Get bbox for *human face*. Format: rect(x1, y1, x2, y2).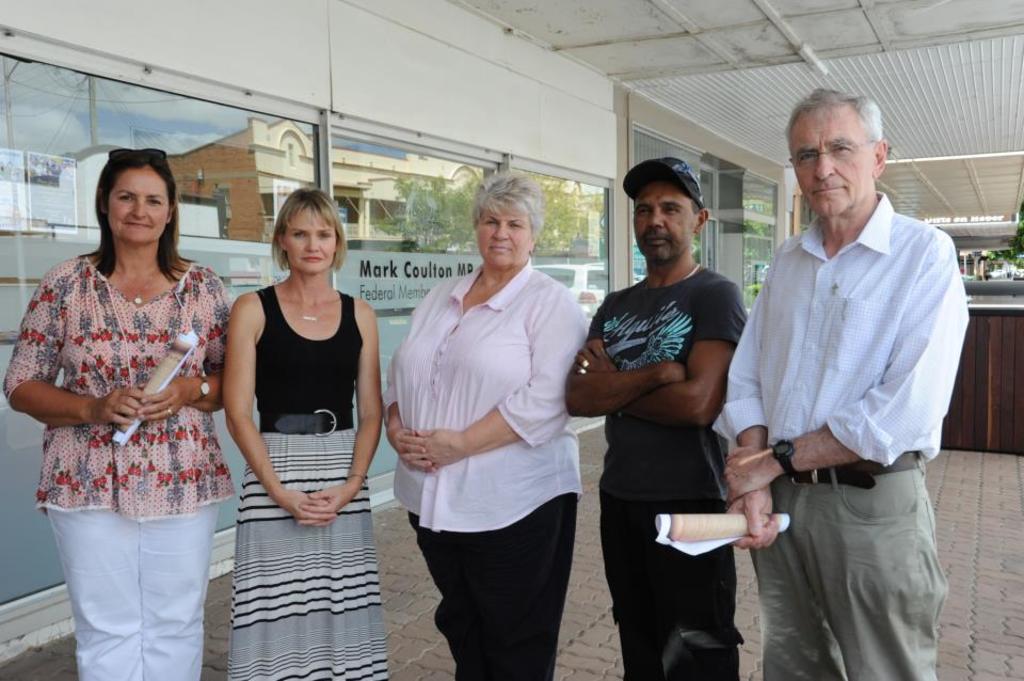
rect(111, 168, 172, 244).
